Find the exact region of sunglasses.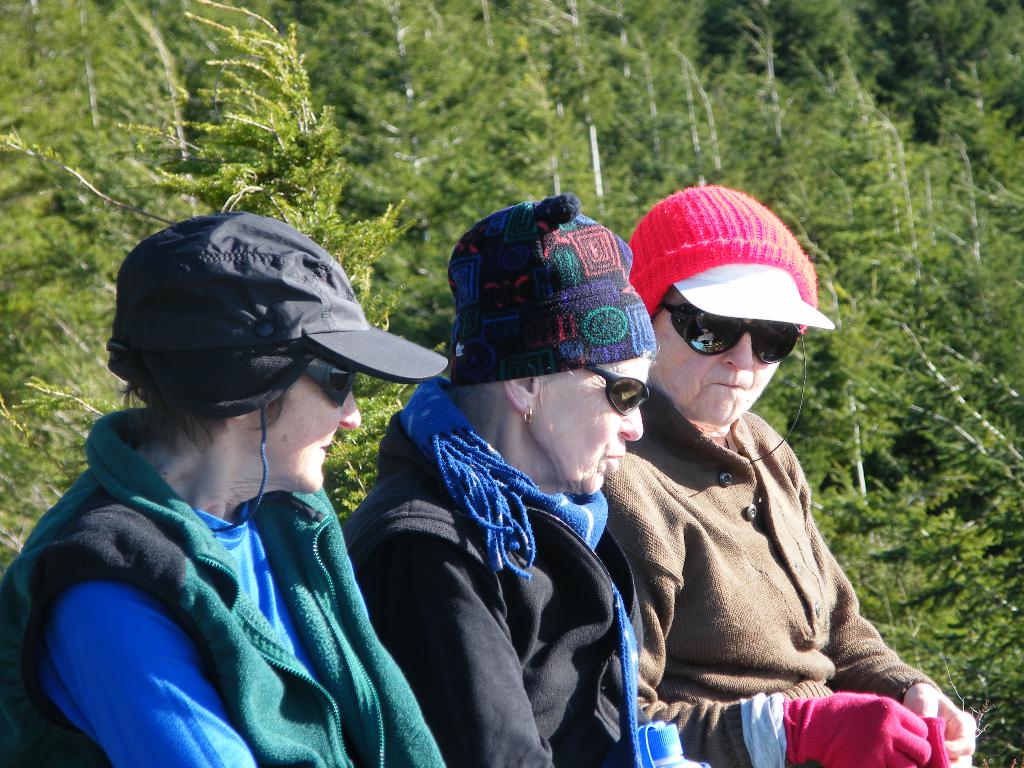
Exact region: crop(305, 357, 356, 407).
